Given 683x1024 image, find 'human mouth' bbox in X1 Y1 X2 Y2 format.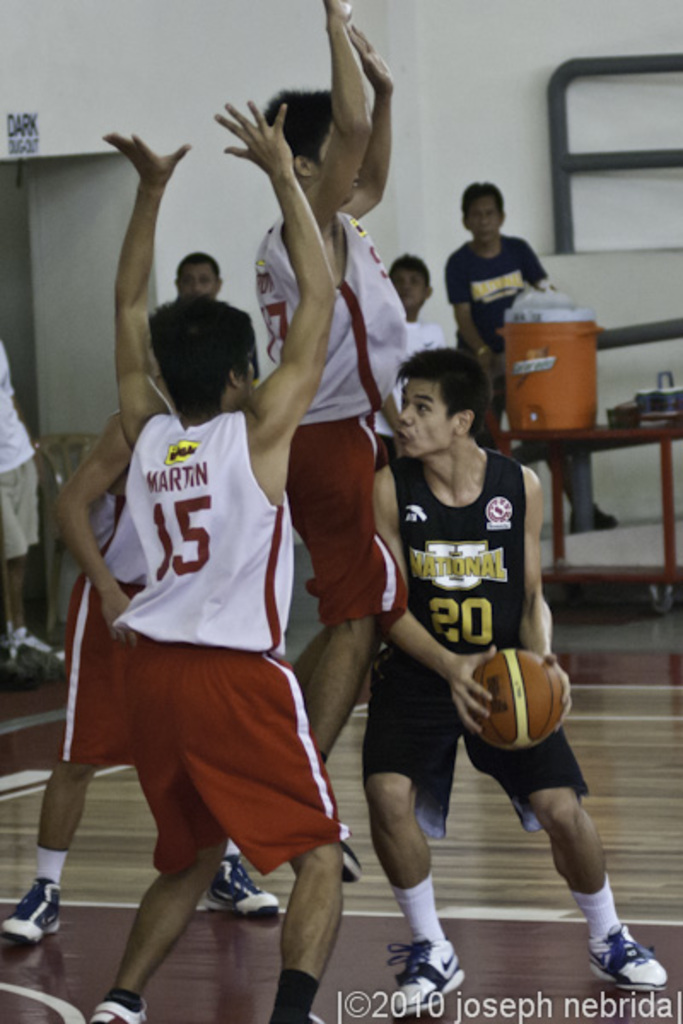
184 292 203 299.
